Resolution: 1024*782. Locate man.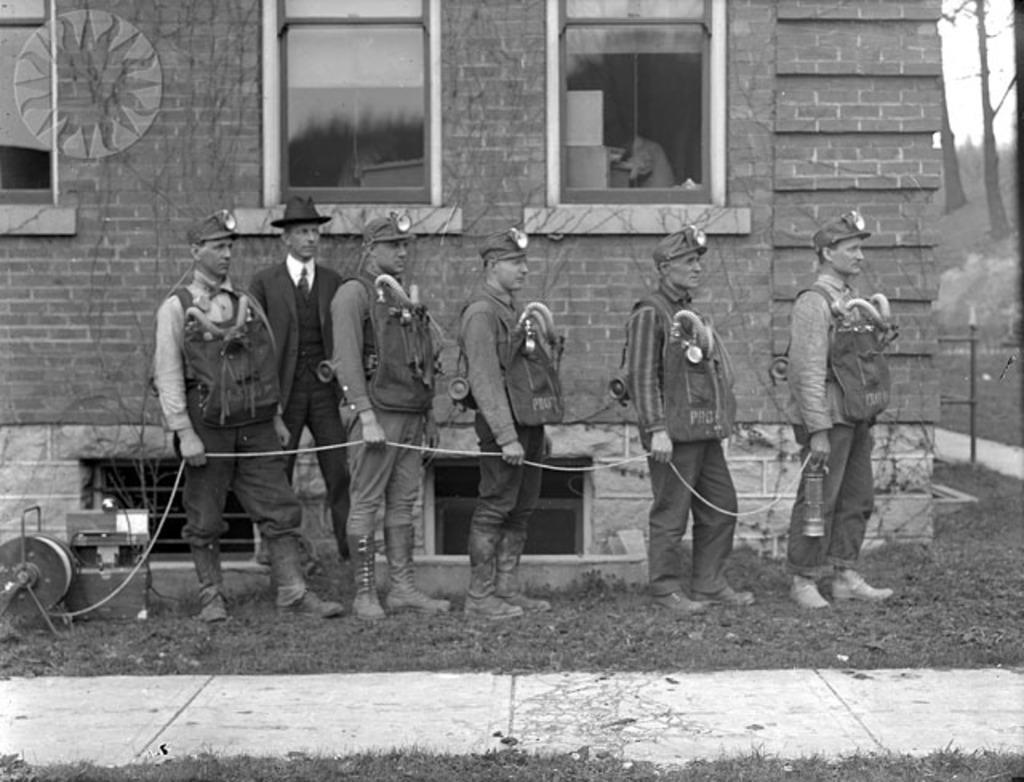
pyautogui.locateOnScreen(243, 197, 352, 566).
